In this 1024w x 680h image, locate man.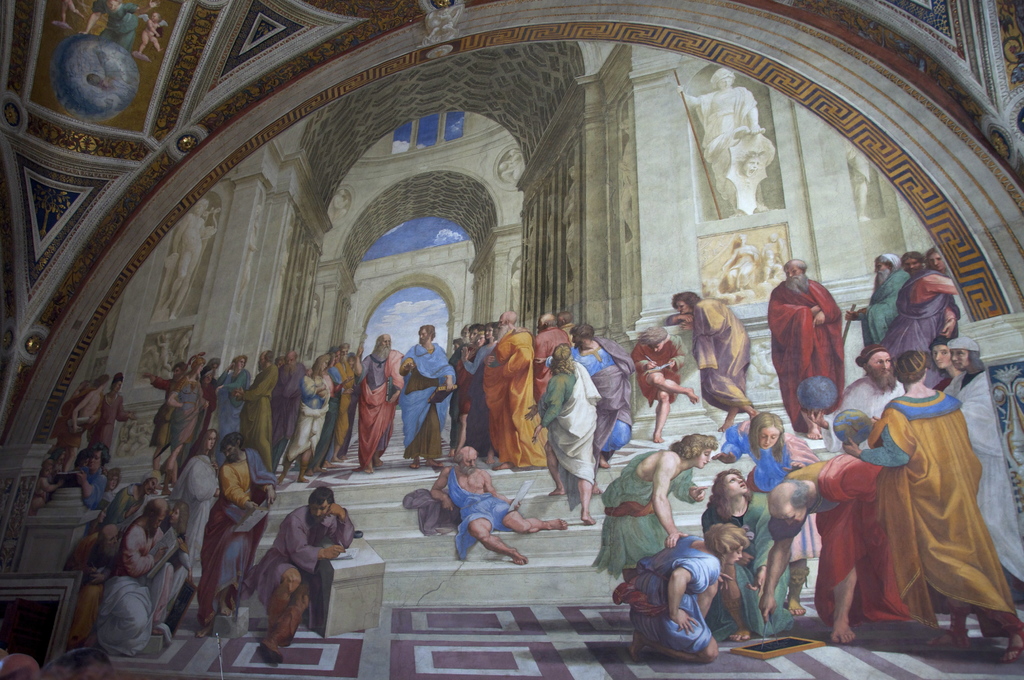
Bounding box: l=806, t=348, r=903, b=453.
